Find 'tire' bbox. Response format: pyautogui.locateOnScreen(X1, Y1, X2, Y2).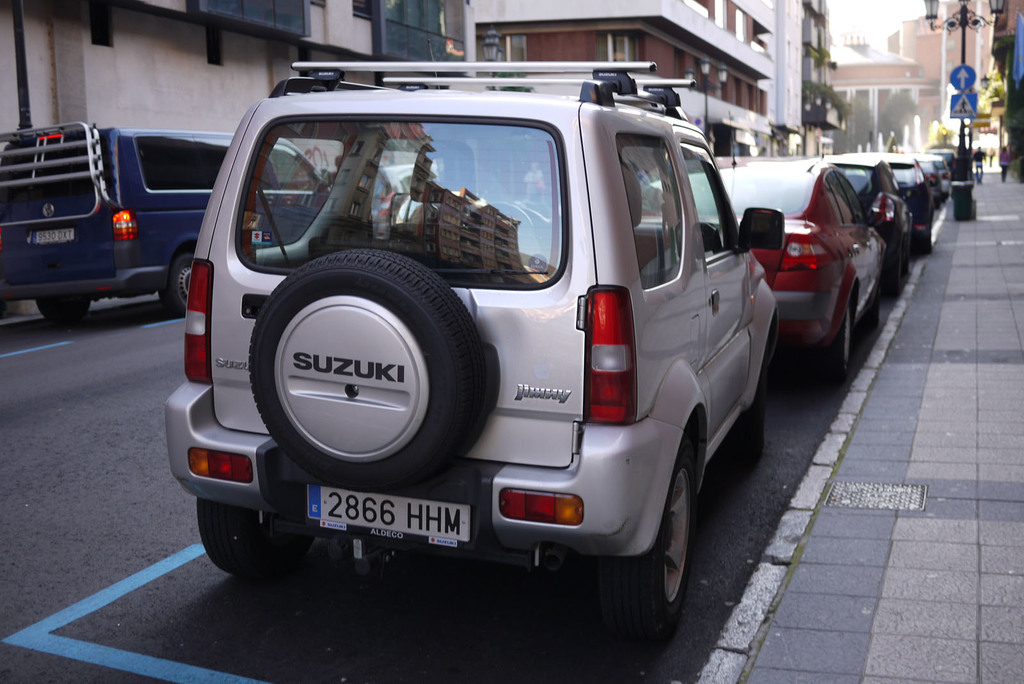
pyautogui.locateOnScreen(199, 498, 313, 575).
